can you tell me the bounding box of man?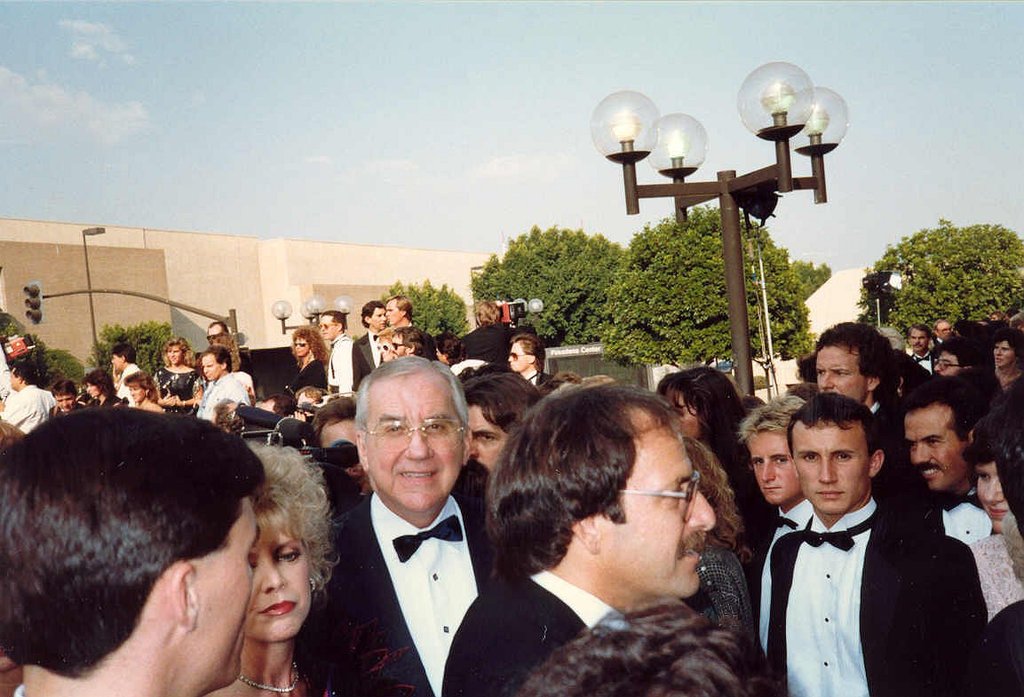
<bbox>194, 341, 250, 426</bbox>.
